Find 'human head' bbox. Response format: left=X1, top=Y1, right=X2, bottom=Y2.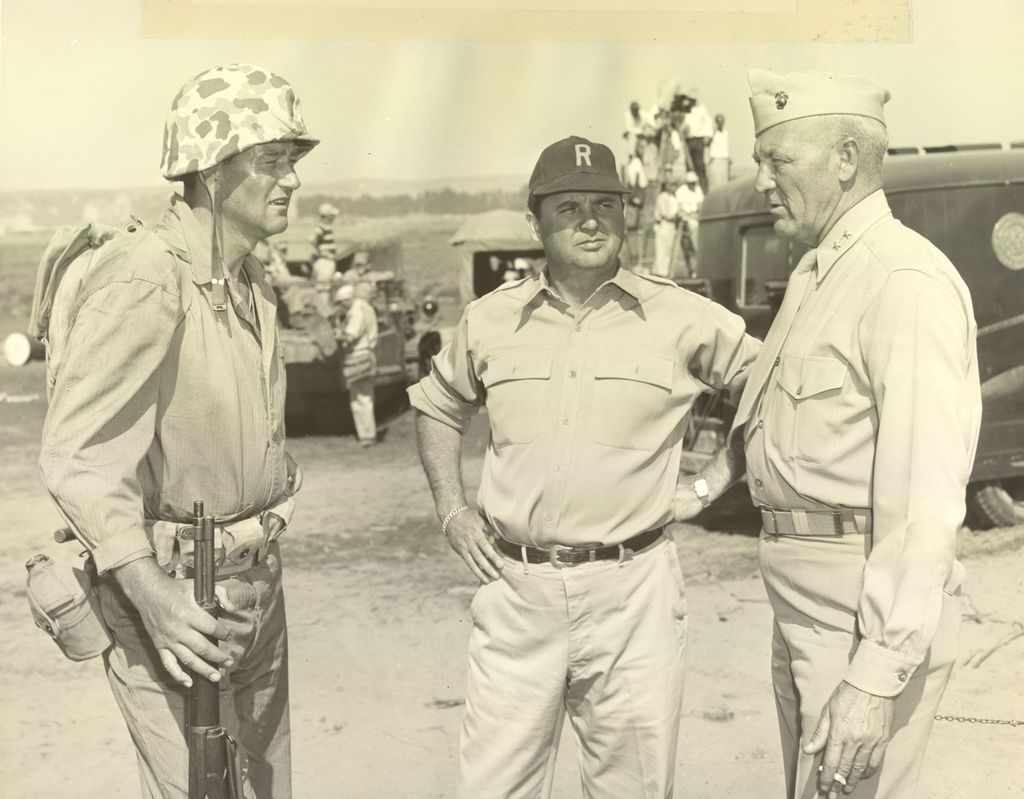
left=349, top=254, right=372, bottom=277.
